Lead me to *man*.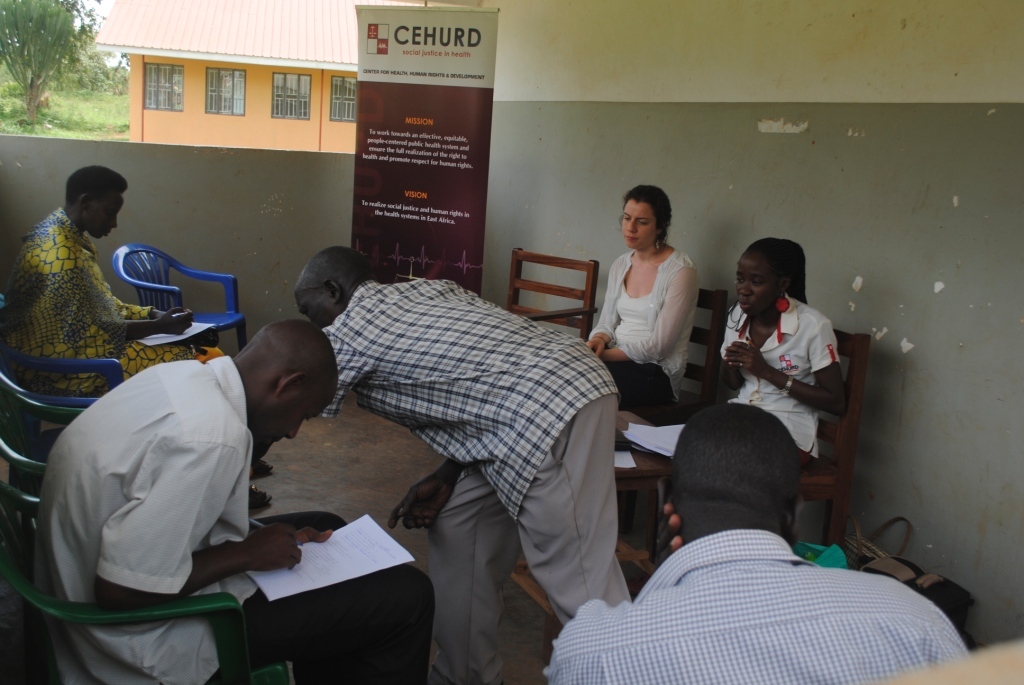
Lead to l=539, t=403, r=970, b=684.
